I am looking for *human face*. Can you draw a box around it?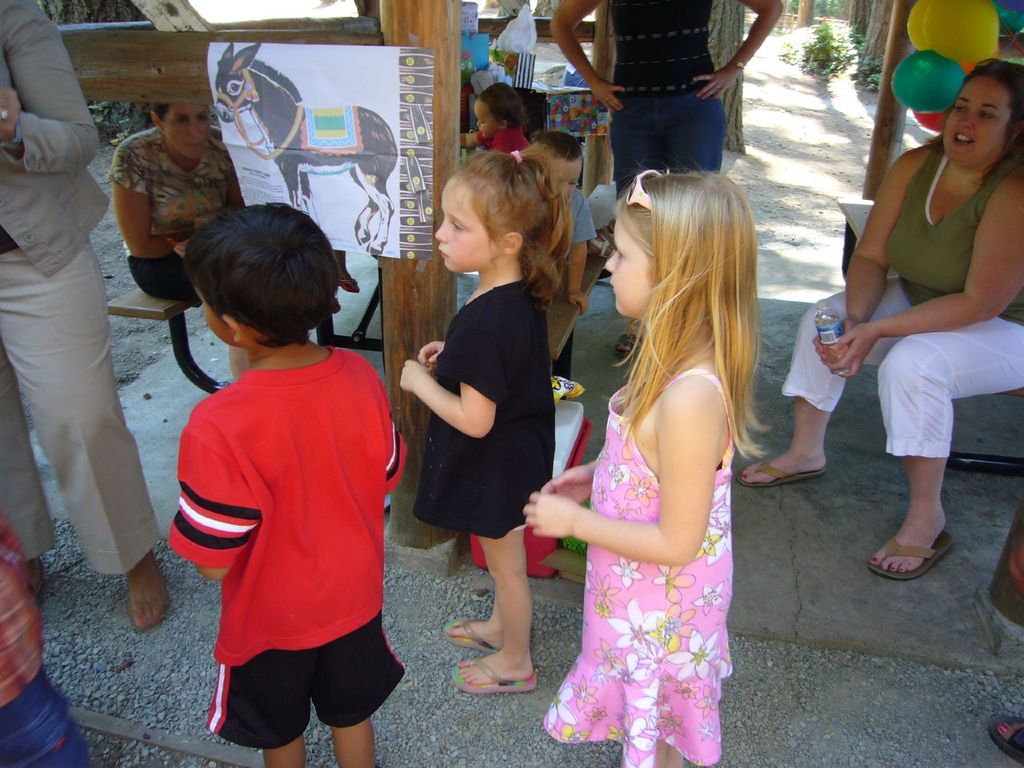
Sure, the bounding box is box(435, 175, 495, 275).
